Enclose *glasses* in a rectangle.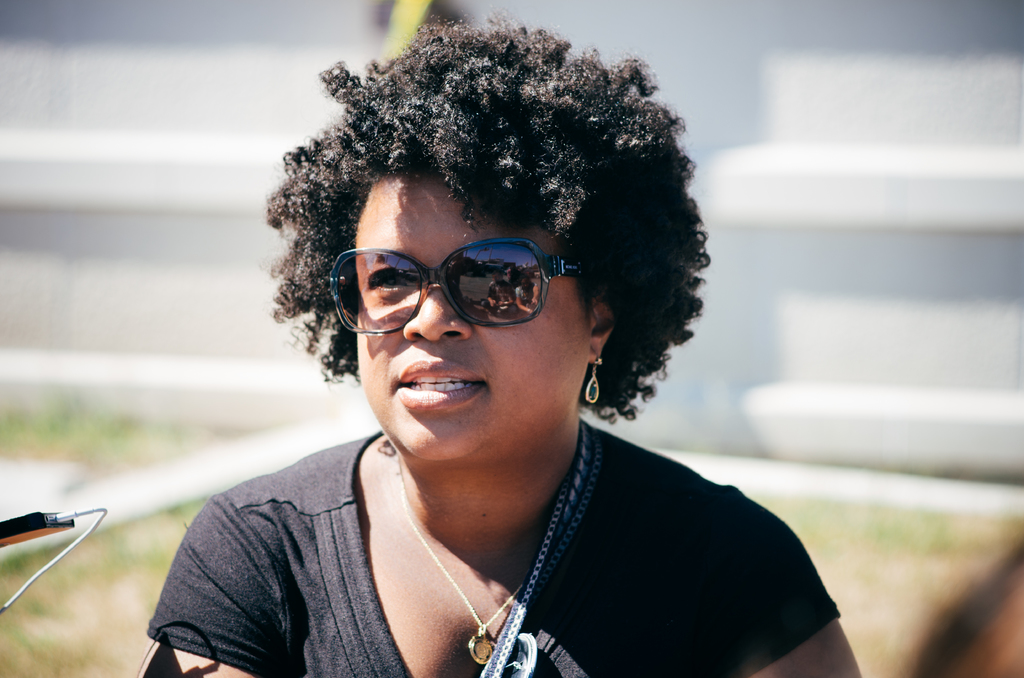
317, 231, 582, 331.
